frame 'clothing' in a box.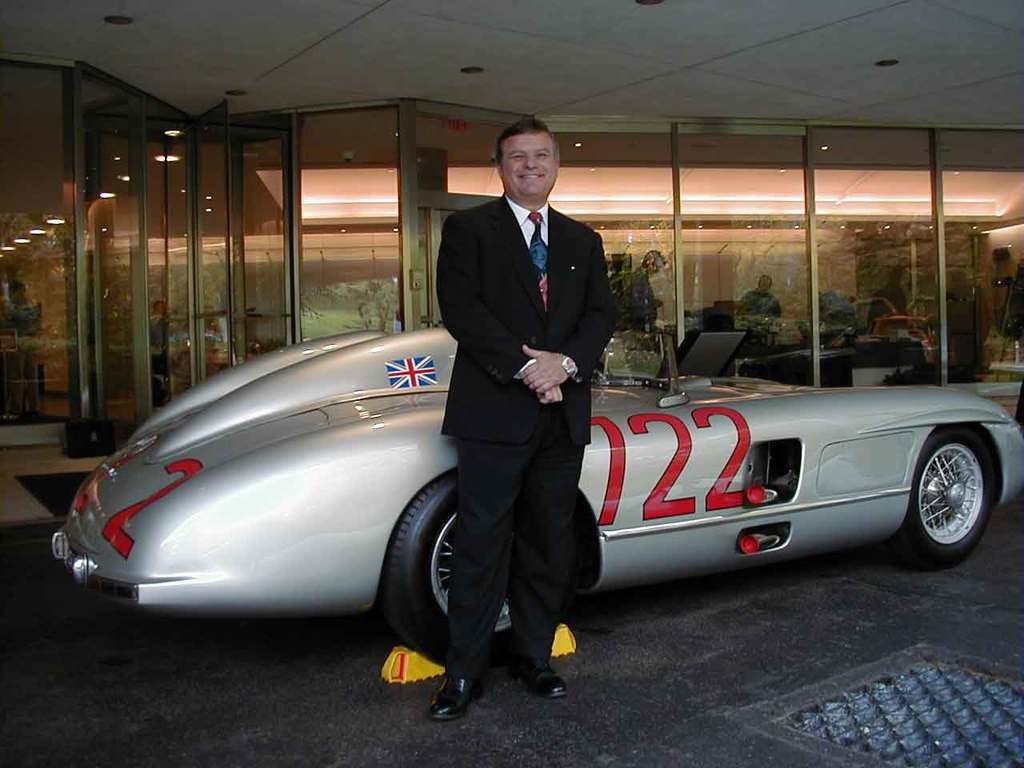
(left=739, top=286, right=782, bottom=318).
